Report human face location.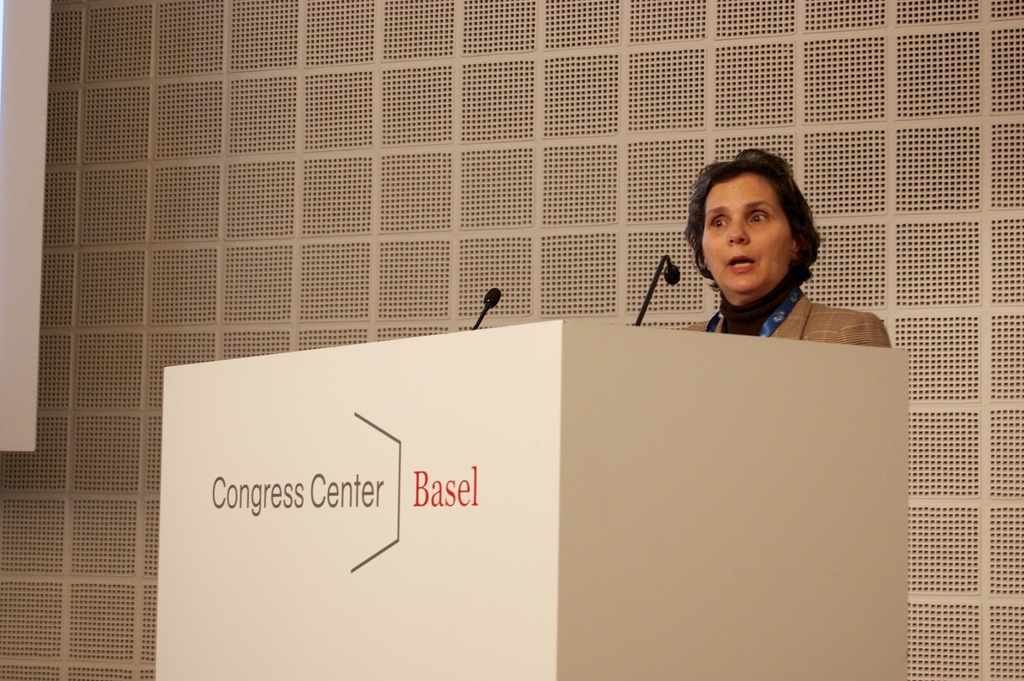
Report: region(702, 172, 794, 293).
